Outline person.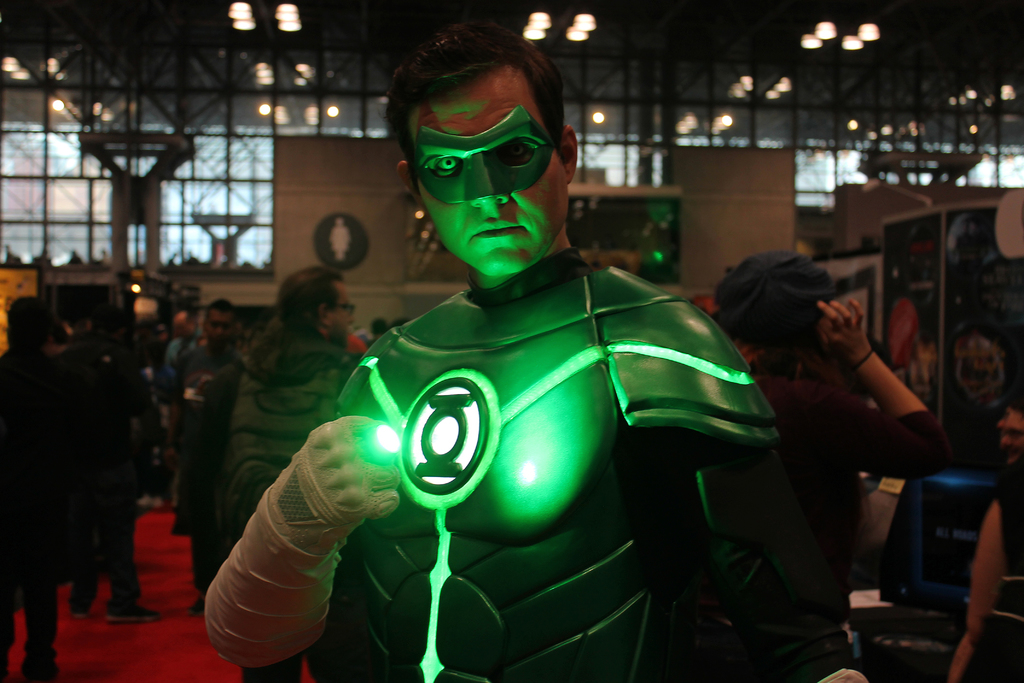
Outline: <region>227, 268, 365, 513</region>.
